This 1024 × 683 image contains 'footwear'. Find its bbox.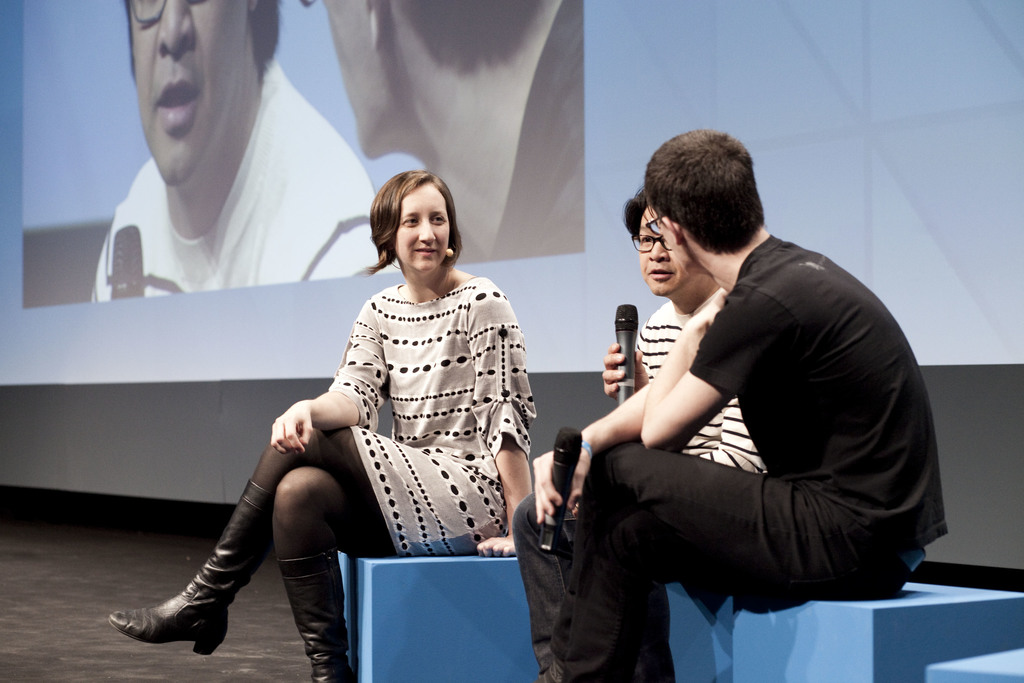
x1=278, y1=547, x2=328, y2=682.
